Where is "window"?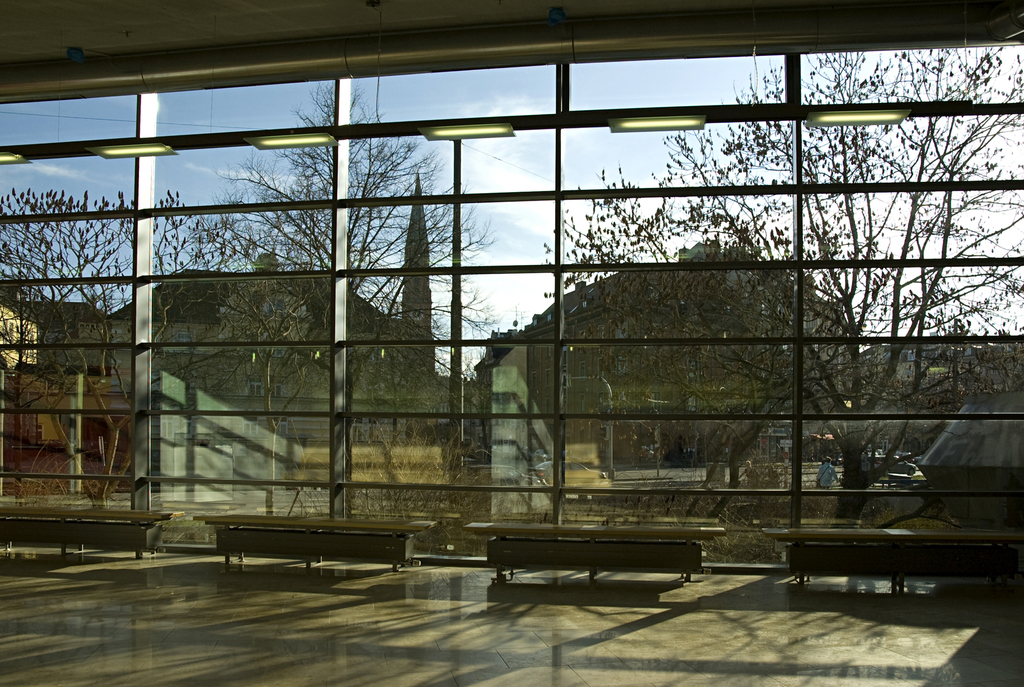
BBox(367, 417, 378, 443).
